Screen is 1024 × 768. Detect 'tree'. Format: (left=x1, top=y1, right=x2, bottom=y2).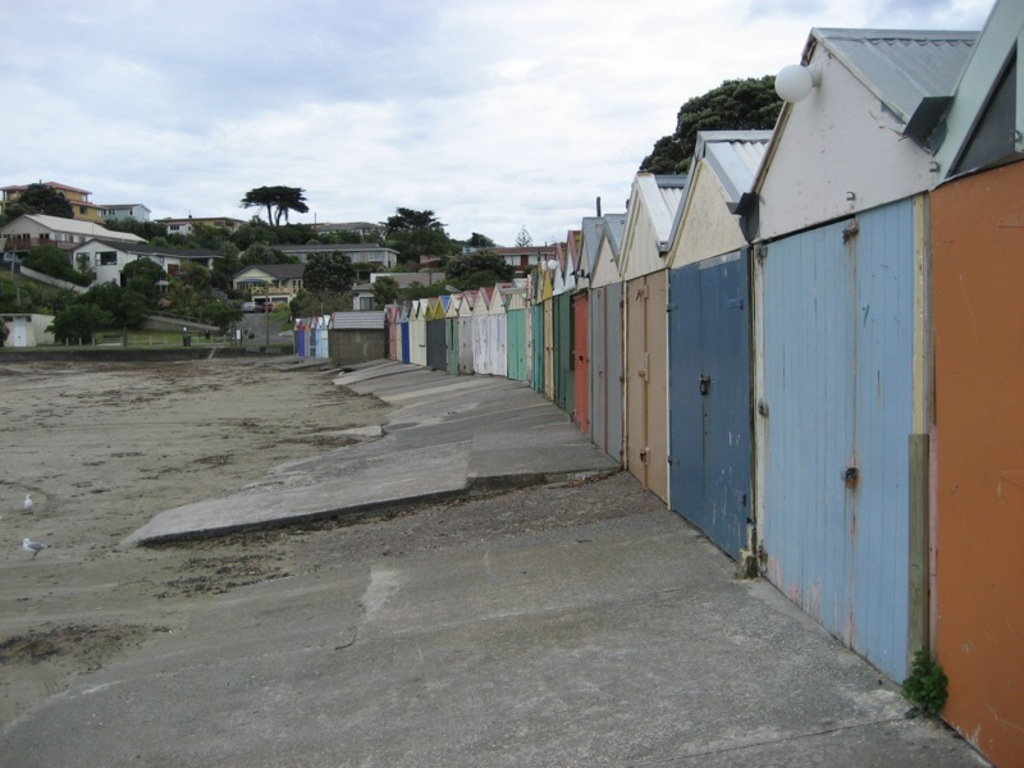
(left=122, top=257, right=150, bottom=288).
